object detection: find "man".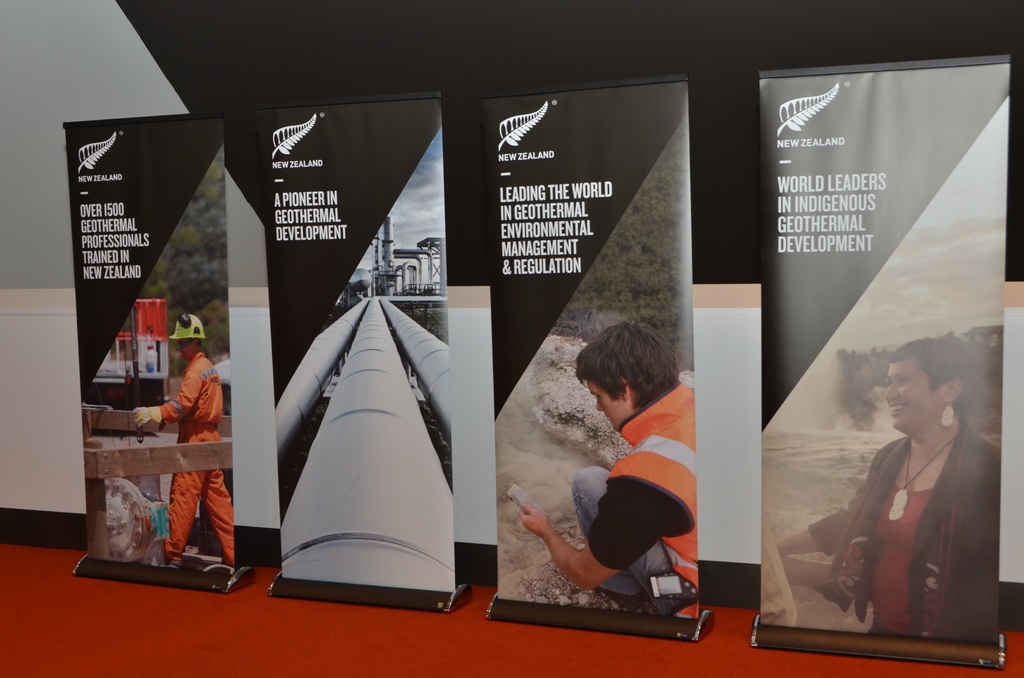
(515,323,698,622).
